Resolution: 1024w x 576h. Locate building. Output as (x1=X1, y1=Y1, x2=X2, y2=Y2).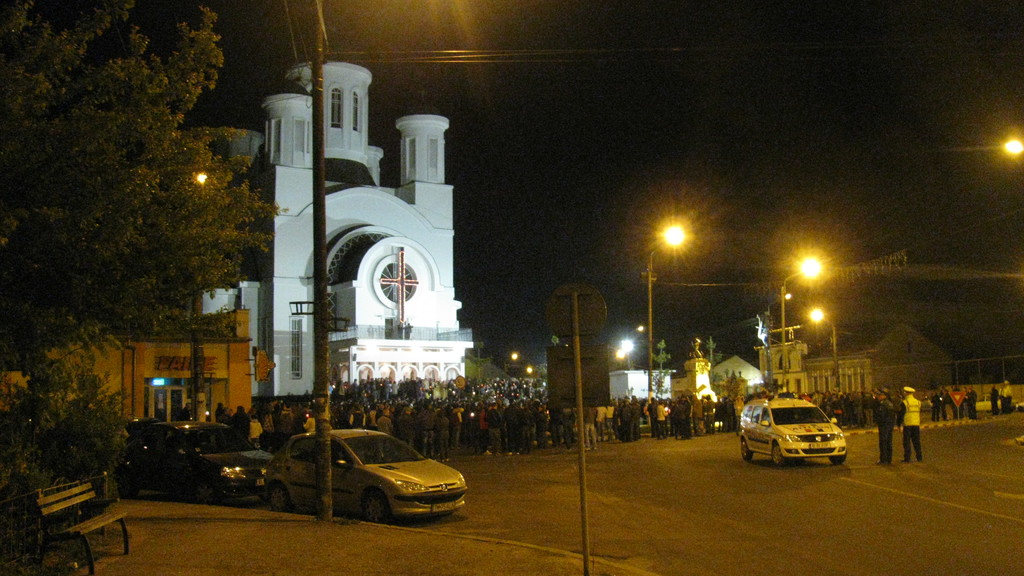
(x1=0, y1=308, x2=276, y2=422).
